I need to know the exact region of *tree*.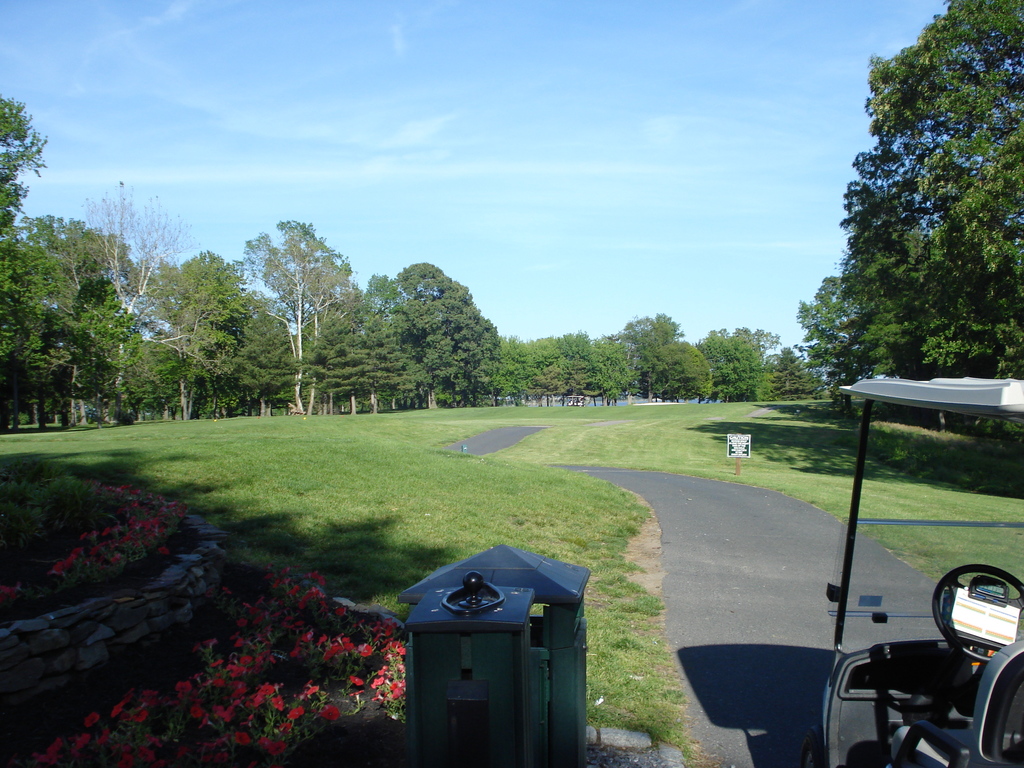
Region: l=817, t=34, r=1023, b=393.
